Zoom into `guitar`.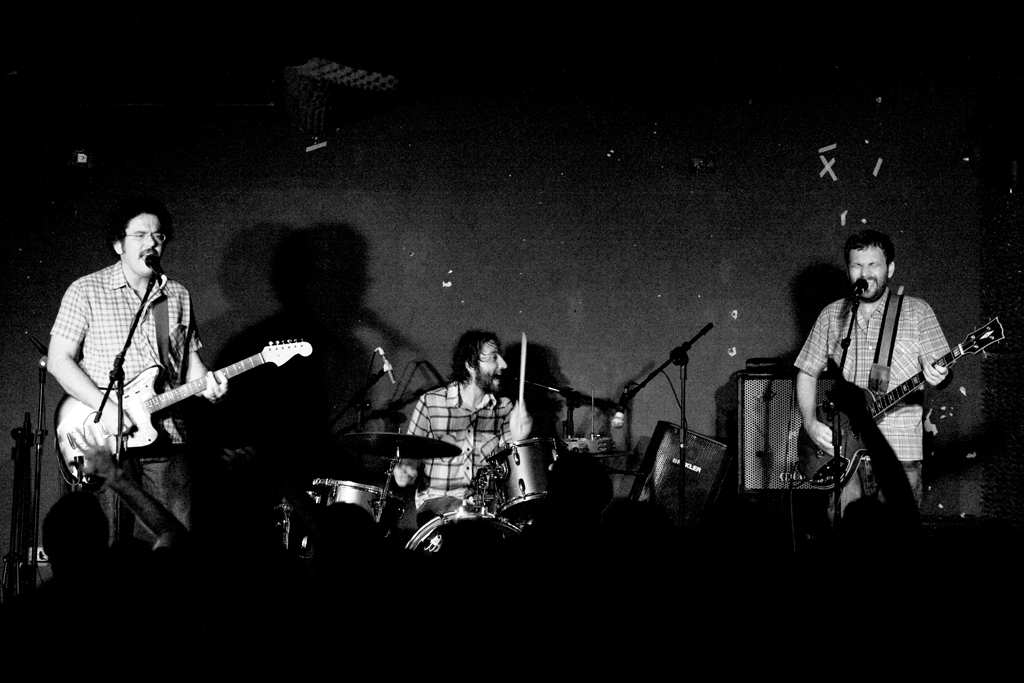
Zoom target: [49,329,327,501].
